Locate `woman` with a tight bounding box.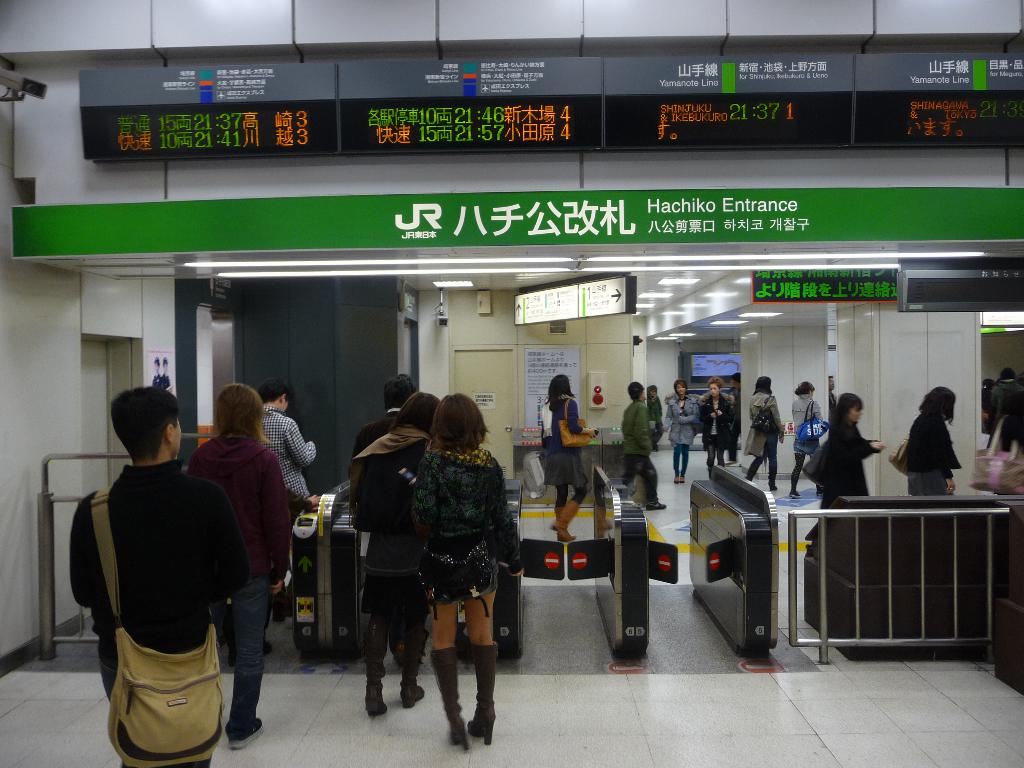
{"left": 788, "top": 381, "right": 824, "bottom": 499}.
